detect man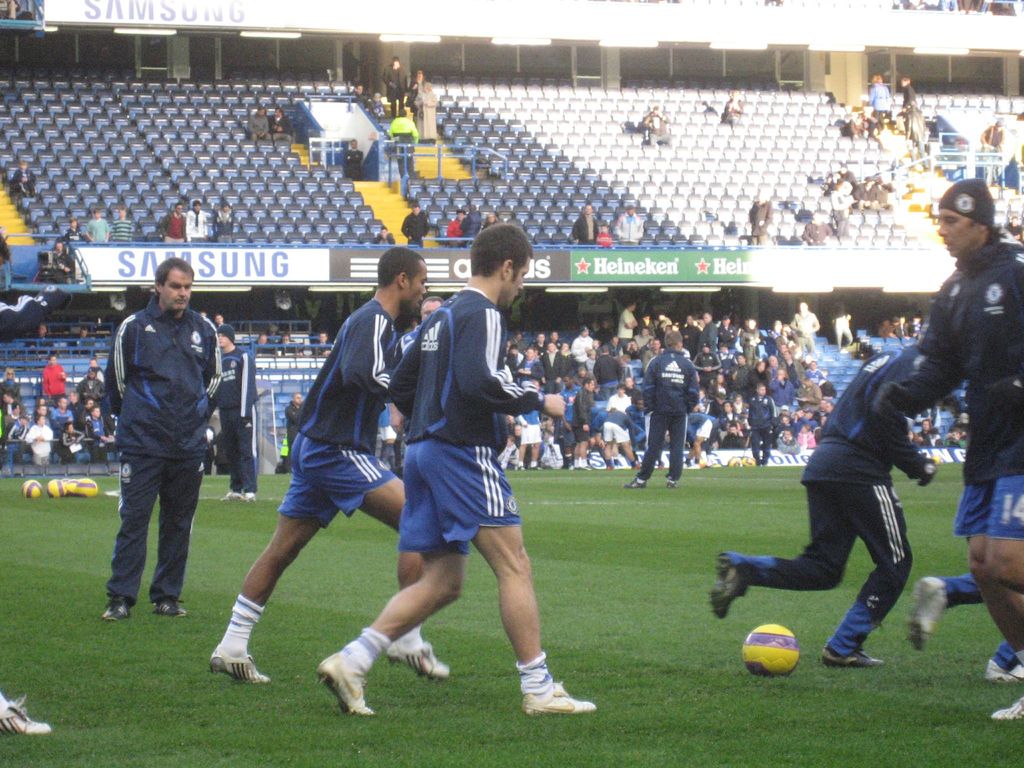
rect(51, 237, 83, 271)
